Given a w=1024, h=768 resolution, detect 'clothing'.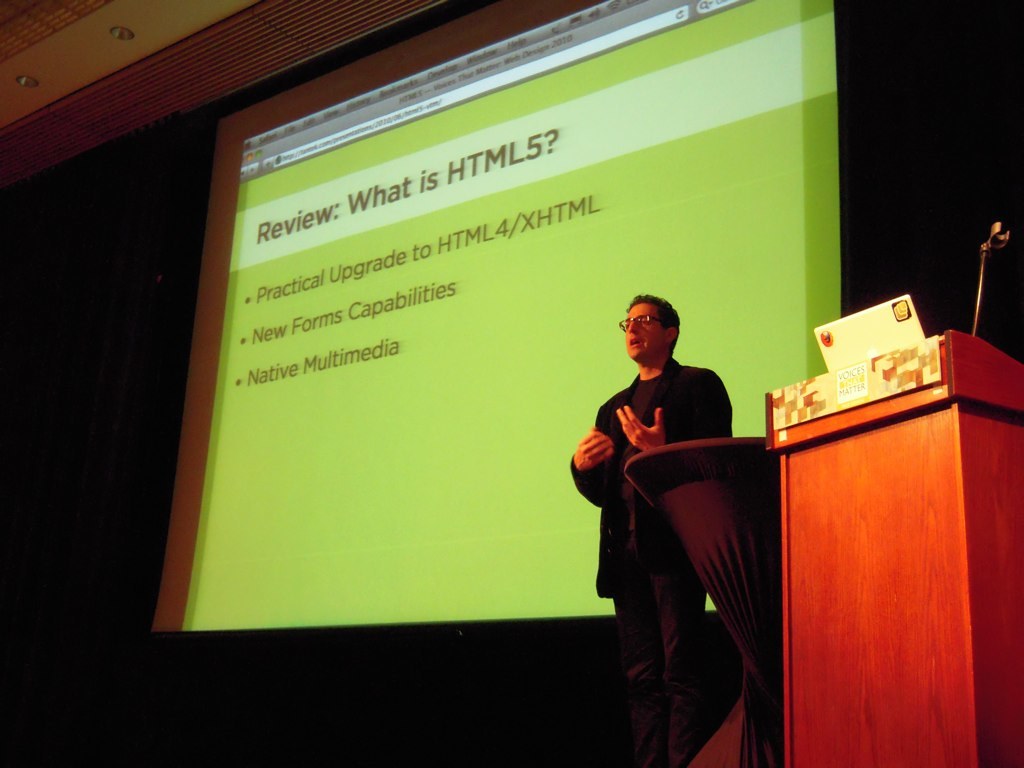
609, 583, 698, 729.
